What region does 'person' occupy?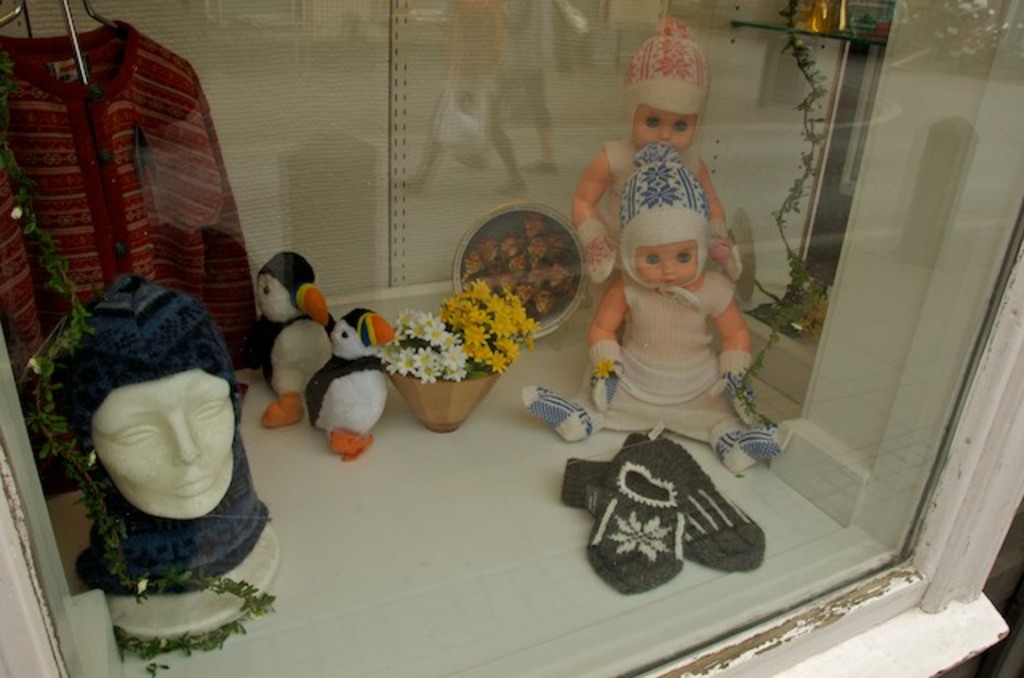
bbox=[570, 18, 730, 281].
